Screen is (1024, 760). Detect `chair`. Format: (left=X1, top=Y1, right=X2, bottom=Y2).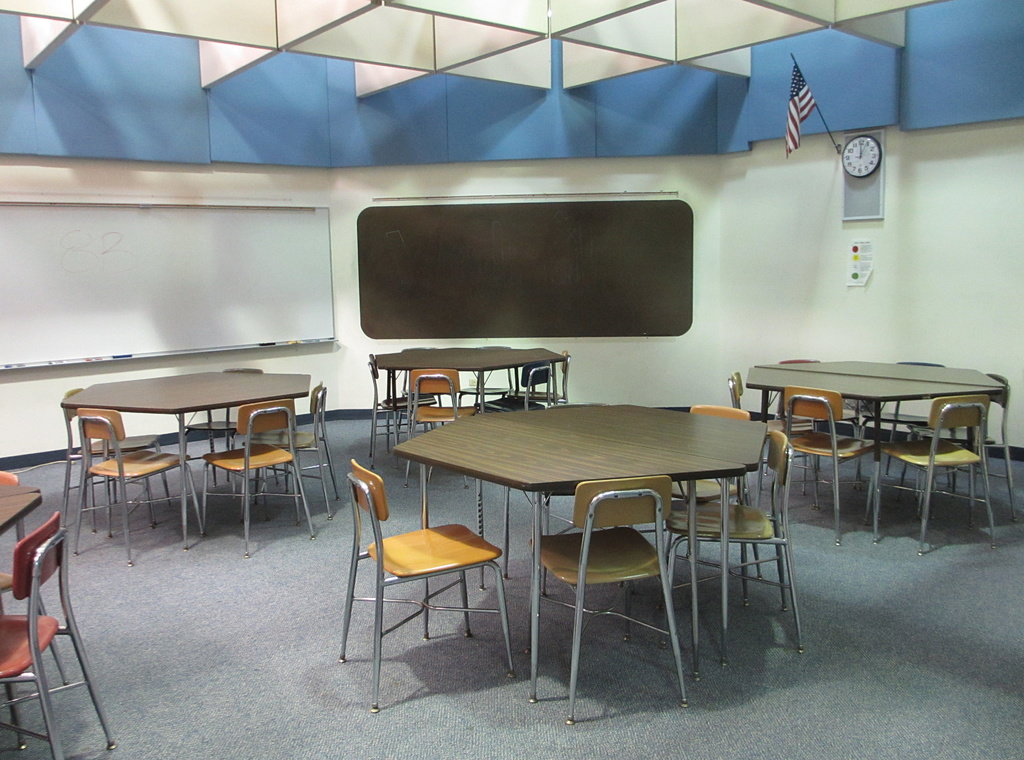
(left=781, top=385, right=877, bottom=549).
